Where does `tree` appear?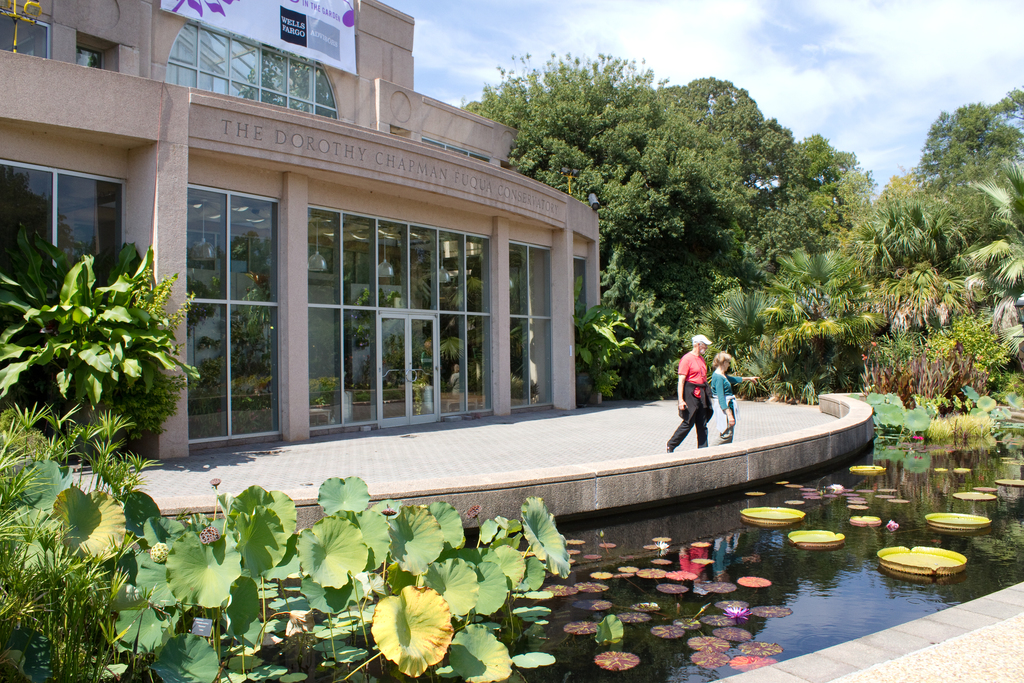
Appears at 463,53,747,259.
